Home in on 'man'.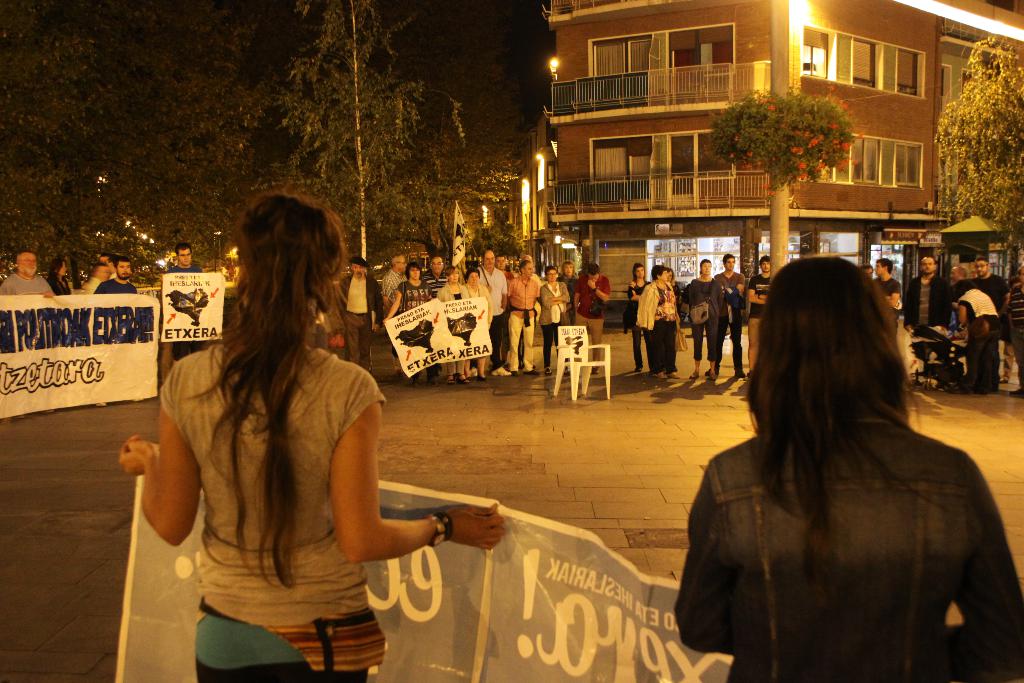
Homed in at (x1=160, y1=242, x2=206, y2=365).
